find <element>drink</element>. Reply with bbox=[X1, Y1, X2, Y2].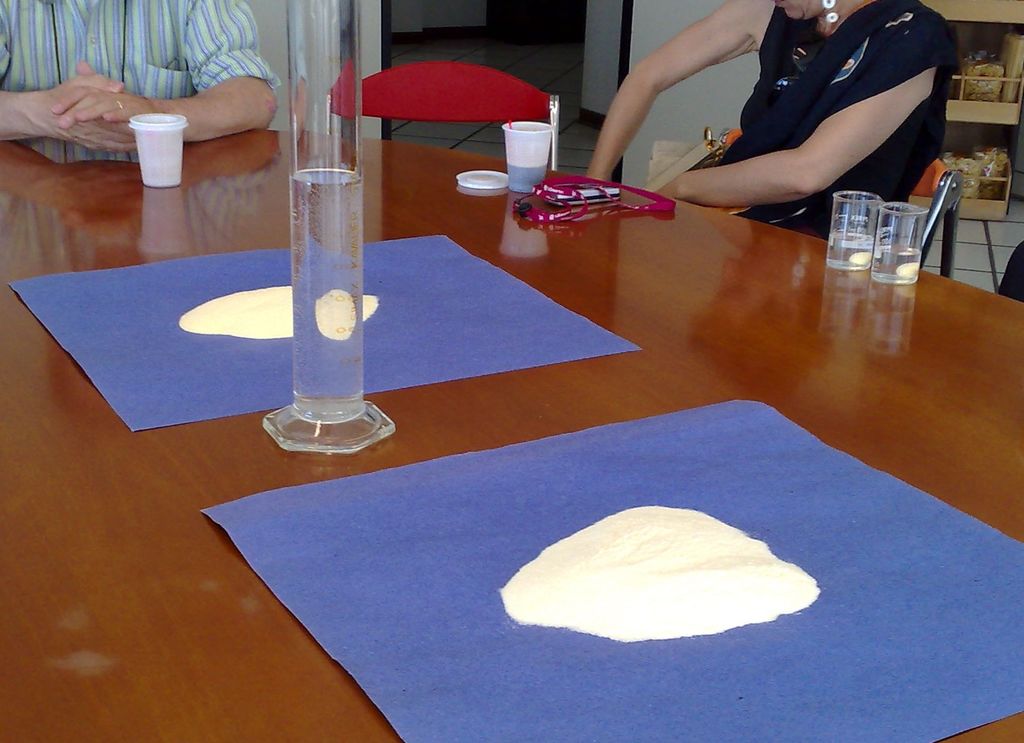
bbox=[291, 169, 363, 423].
